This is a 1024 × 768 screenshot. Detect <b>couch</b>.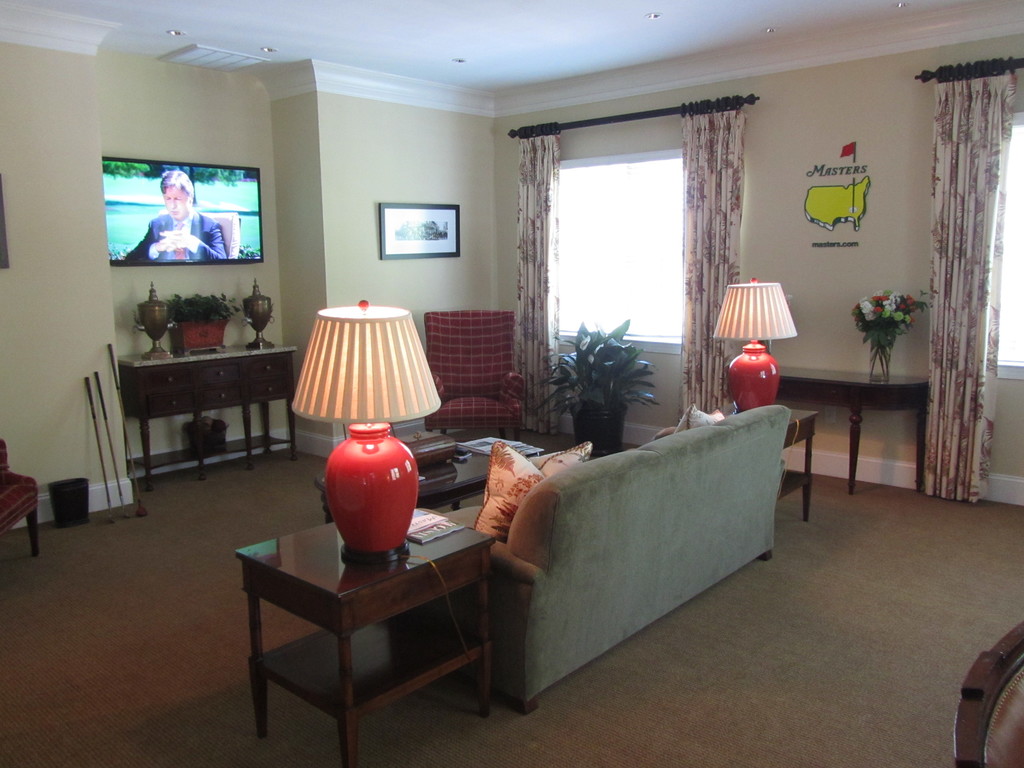
pyautogui.locateOnScreen(440, 402, 788, 714).
